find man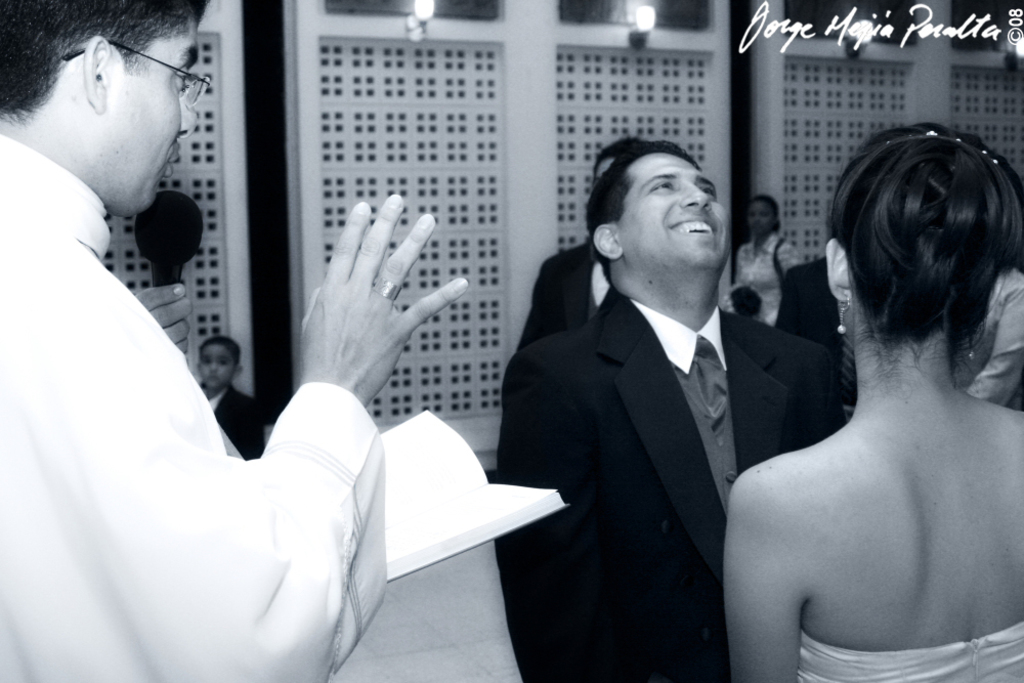
(x1=507, y1=119, x2=831, y2=676)
